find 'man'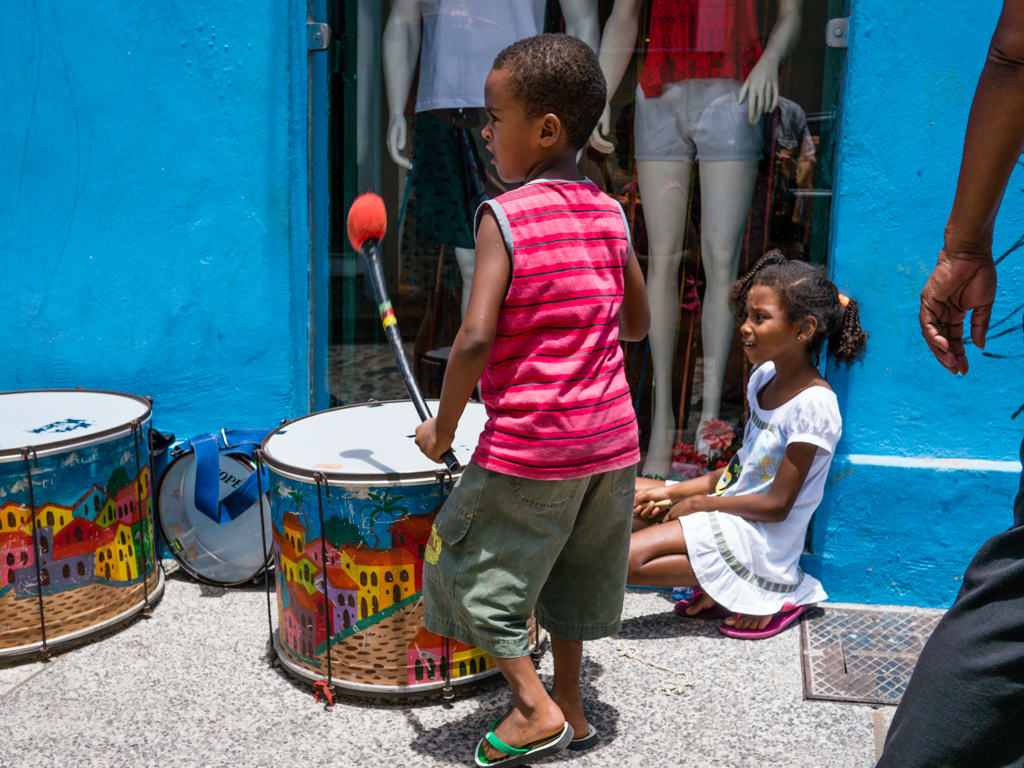
detection(872, 0, 1023, 767)
